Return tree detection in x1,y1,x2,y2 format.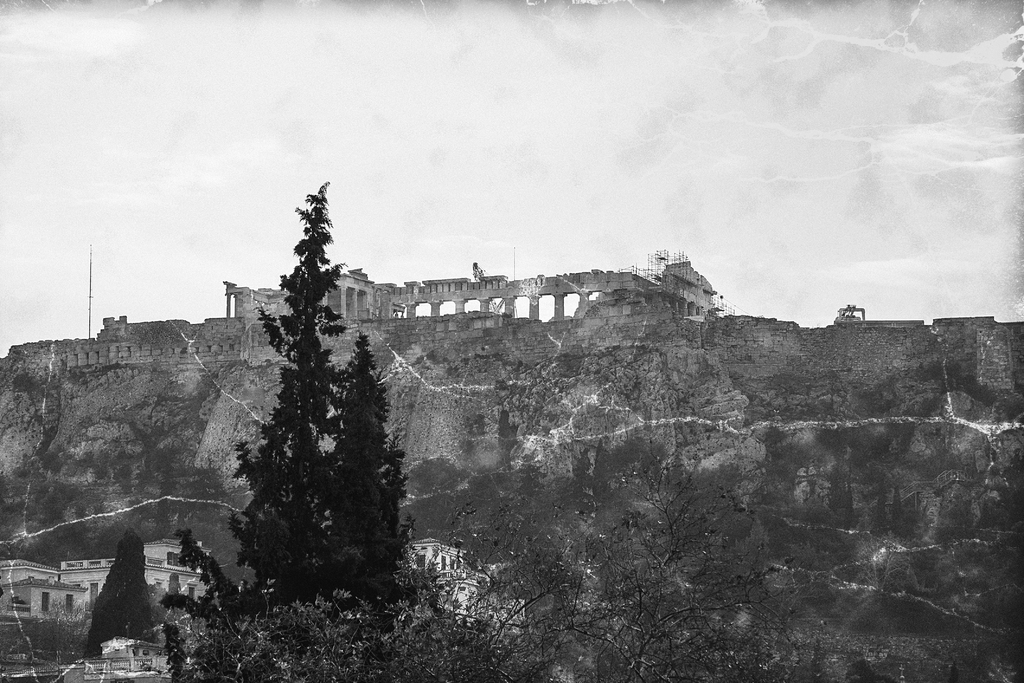
84,536,163,657.
